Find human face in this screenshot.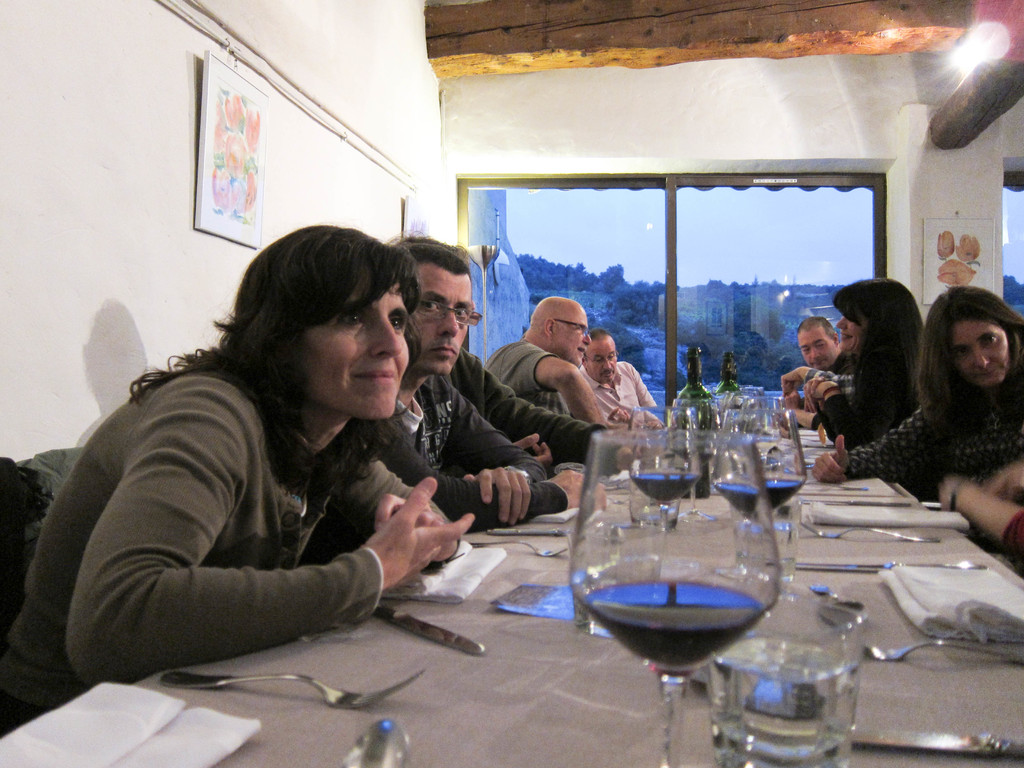
The bounding box for human face is (591,341,620,382).
